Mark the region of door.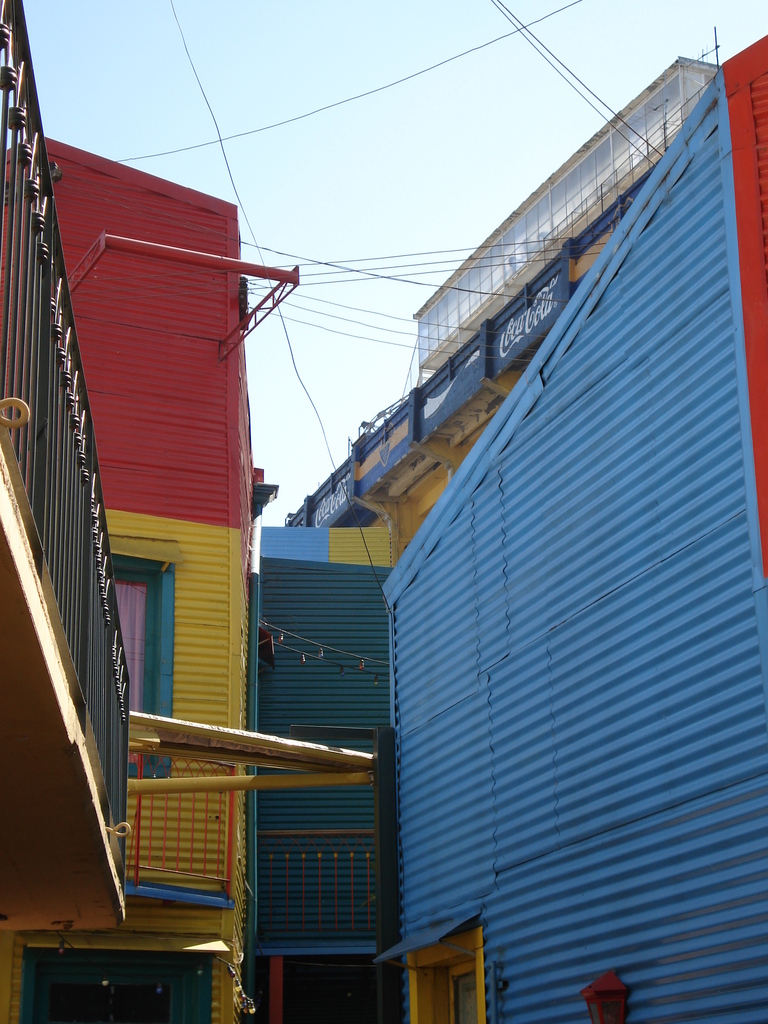
Region: (445, 960, 477, 1023).
